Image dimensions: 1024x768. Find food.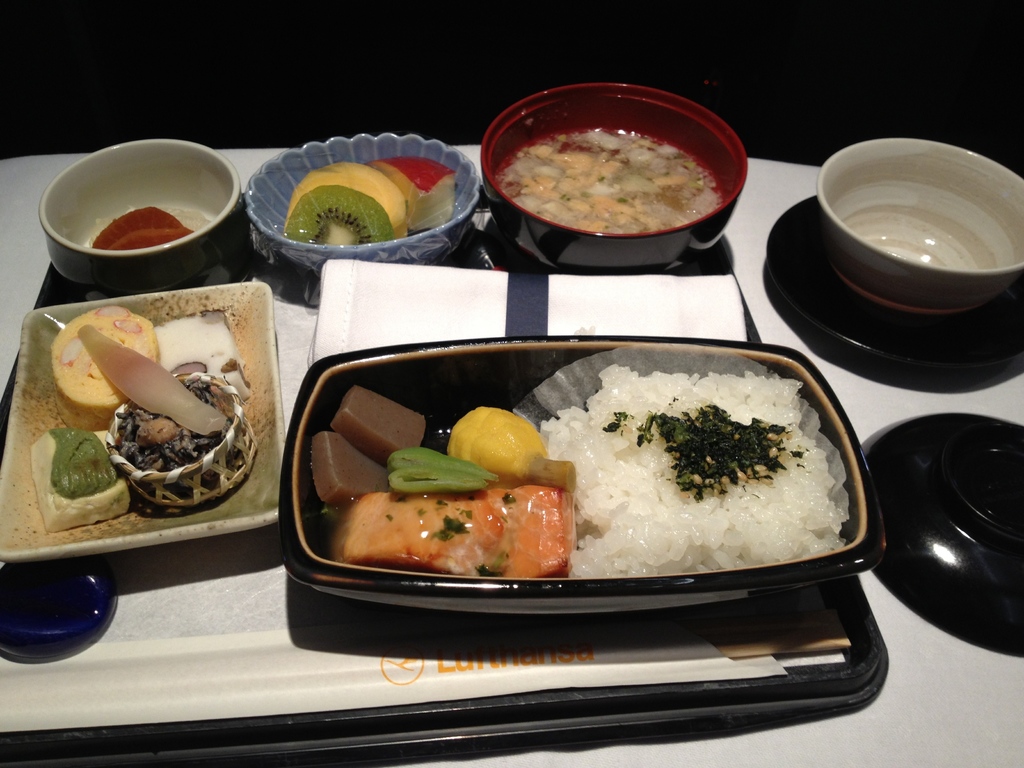
BBox(366, 157, 457, 233).
